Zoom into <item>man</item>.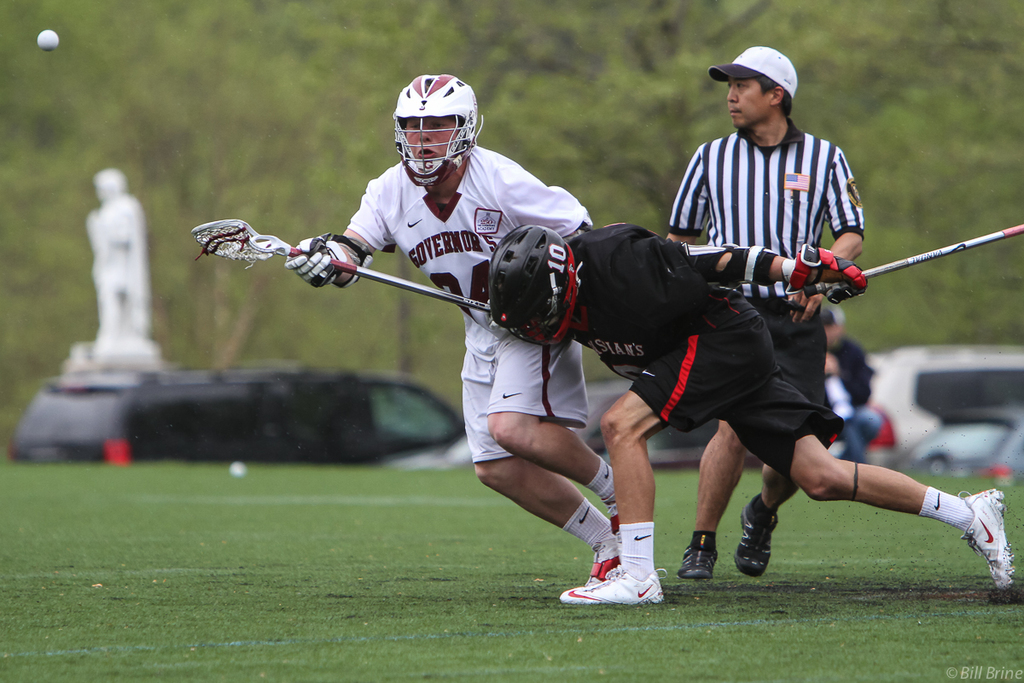
Zoom target: 824, 308, 885, 461.
